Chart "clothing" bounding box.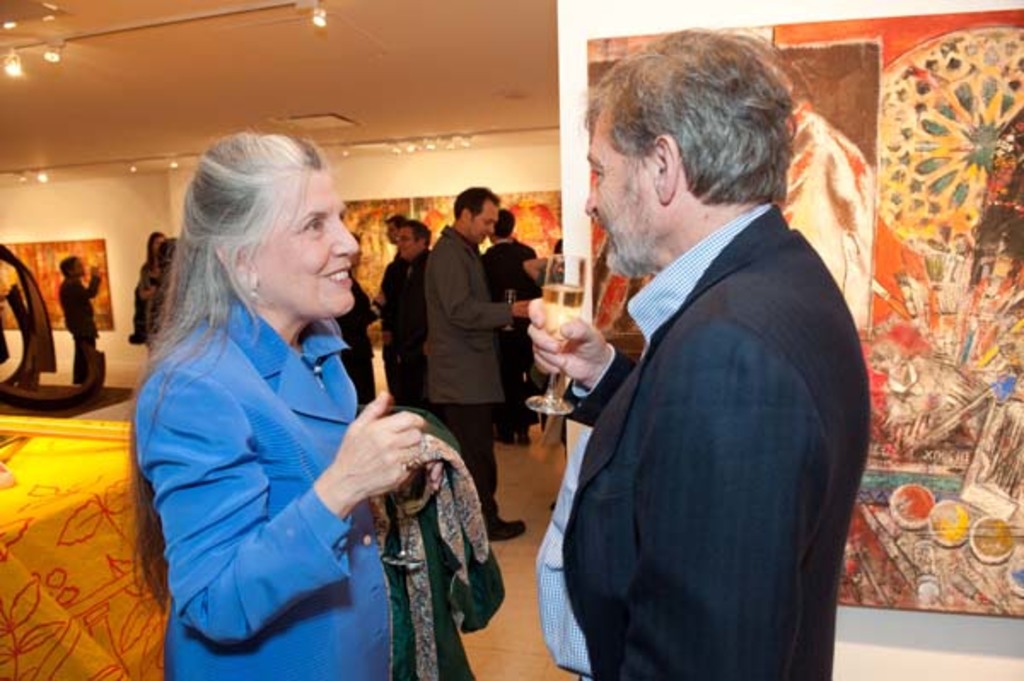
Charted: (536, 205, 872, 679).
